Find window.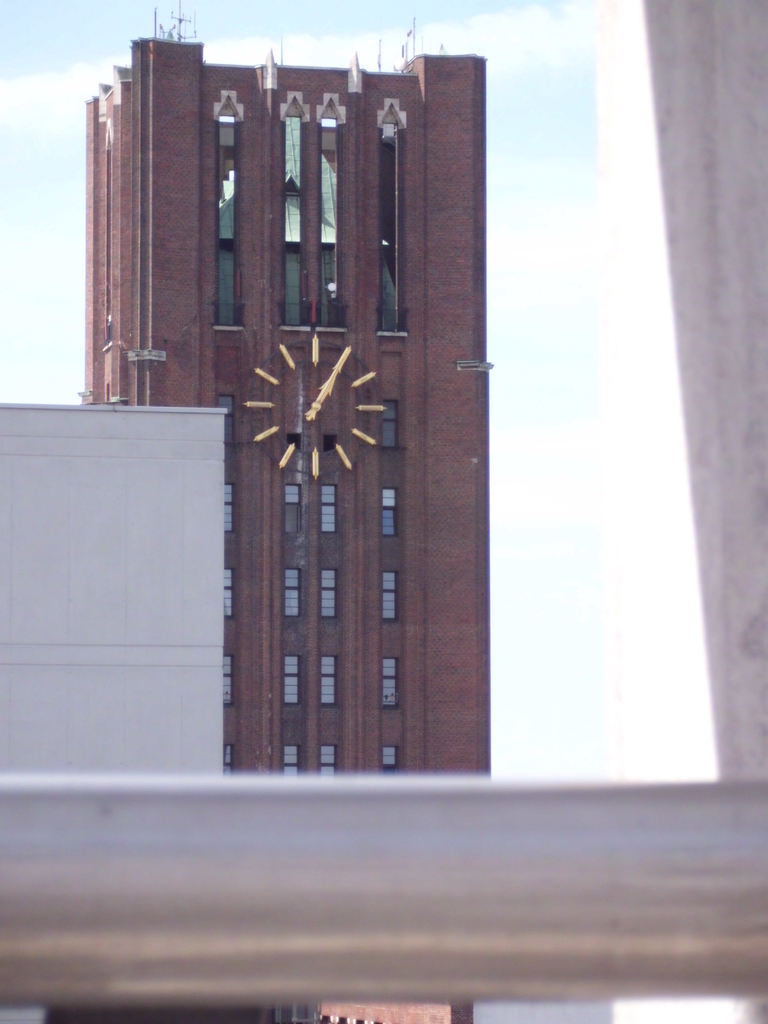
region(276, 88, 303, 333).
